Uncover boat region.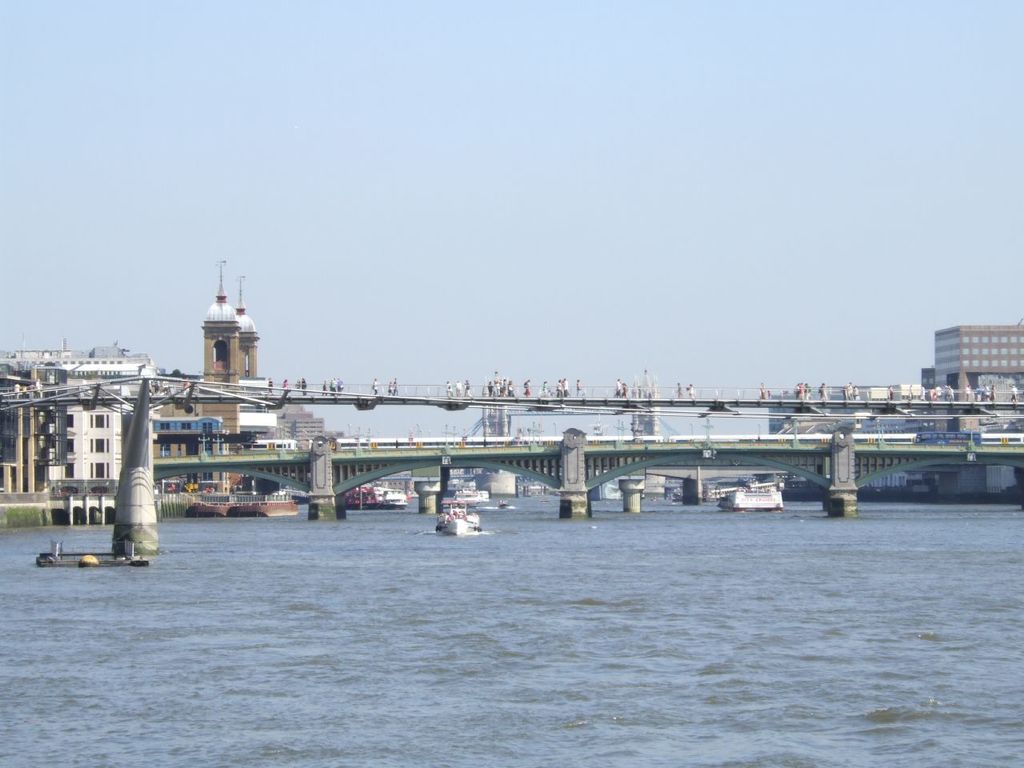
Uncovered: (left=725, top=480, right=779, bottom=506).
